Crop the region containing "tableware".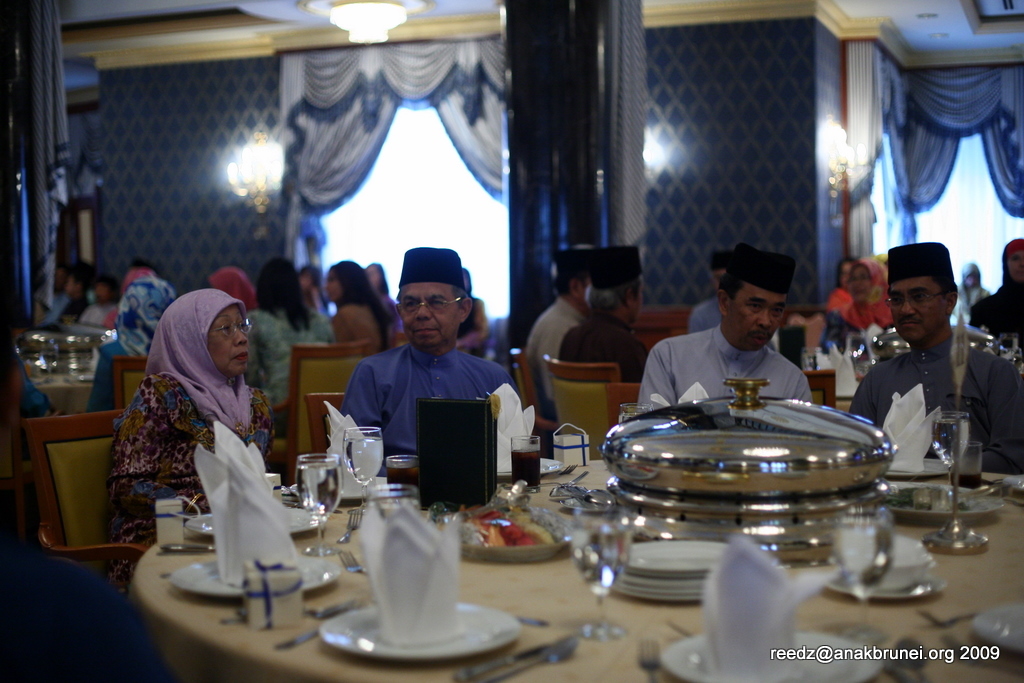
Crop region: [x1=324, y1=601, x2=524, y2=654].
